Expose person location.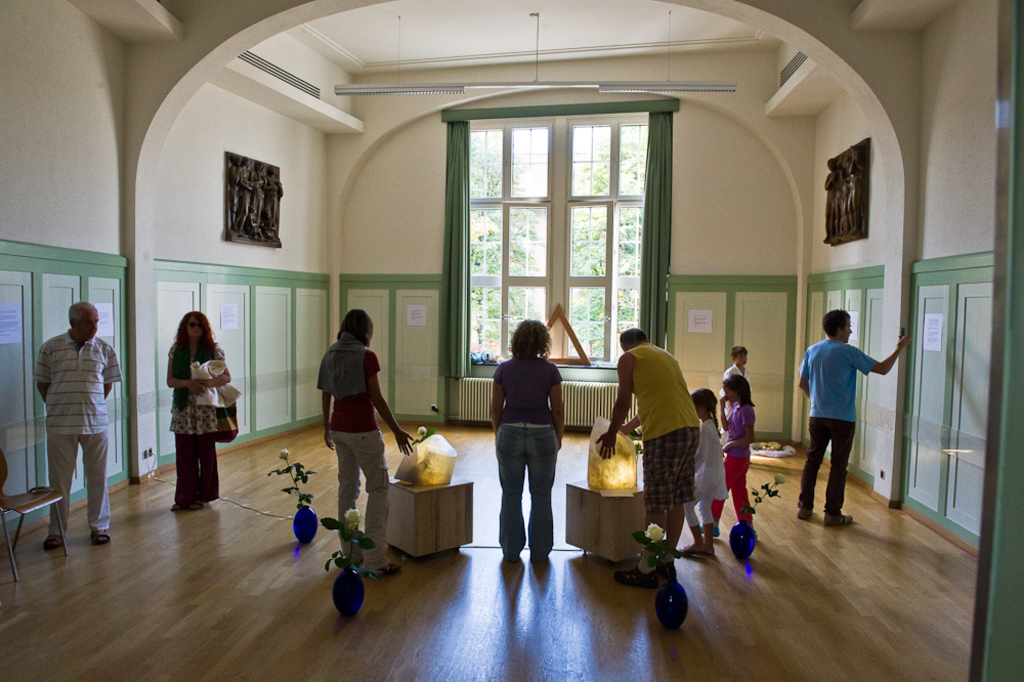
Exposed at bbox=[709, 375, 757, 544].
